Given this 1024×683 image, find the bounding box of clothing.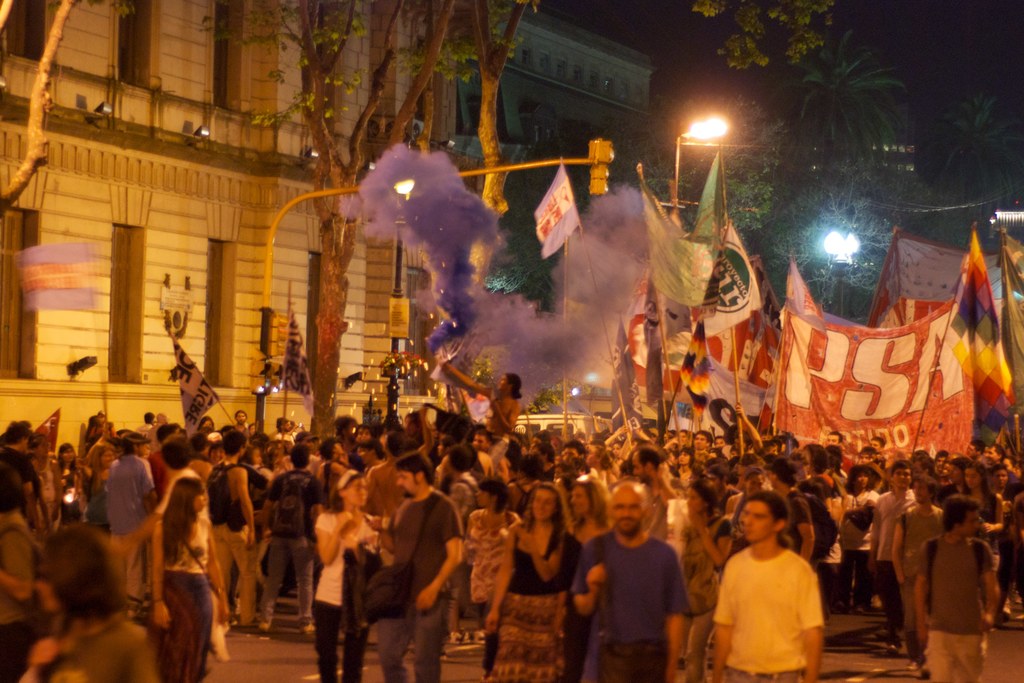
crop(580, 627, 673, 682).
